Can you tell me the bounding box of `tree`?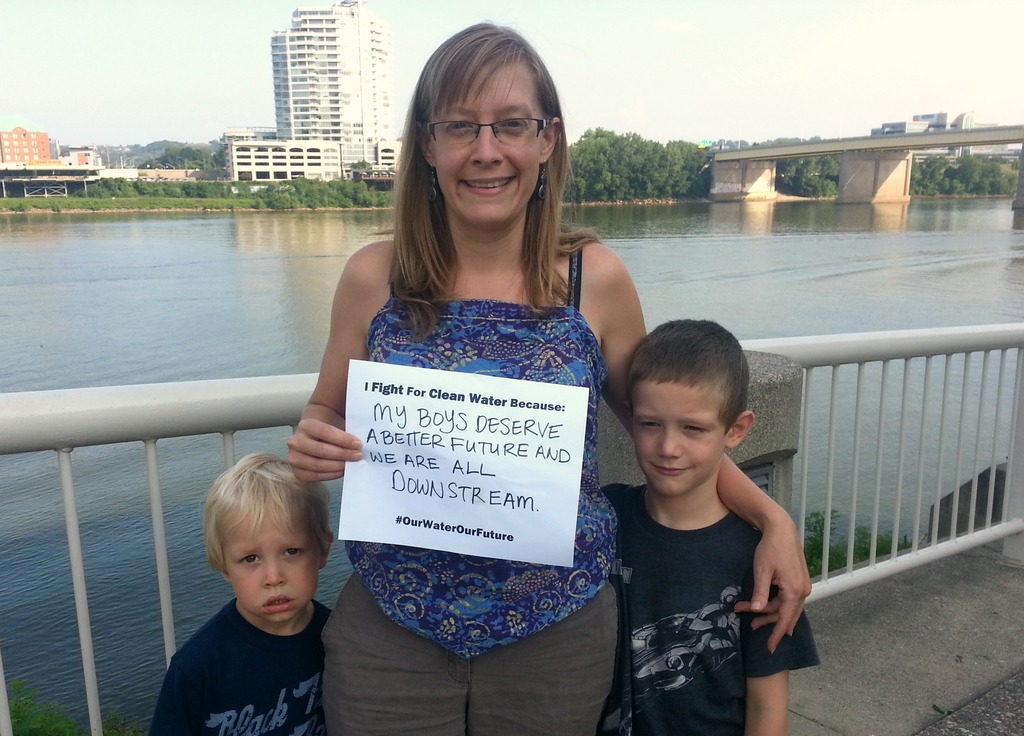
346,156,401,177.
